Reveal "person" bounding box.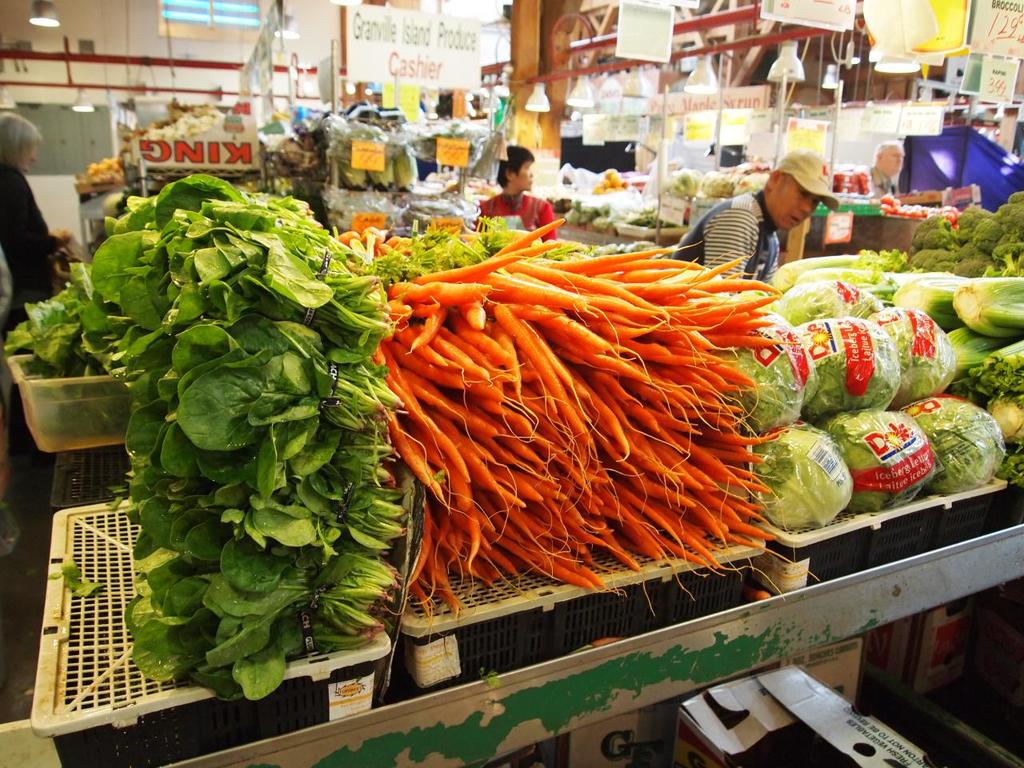
Revealed: box=[866, 138, 904, 198].
